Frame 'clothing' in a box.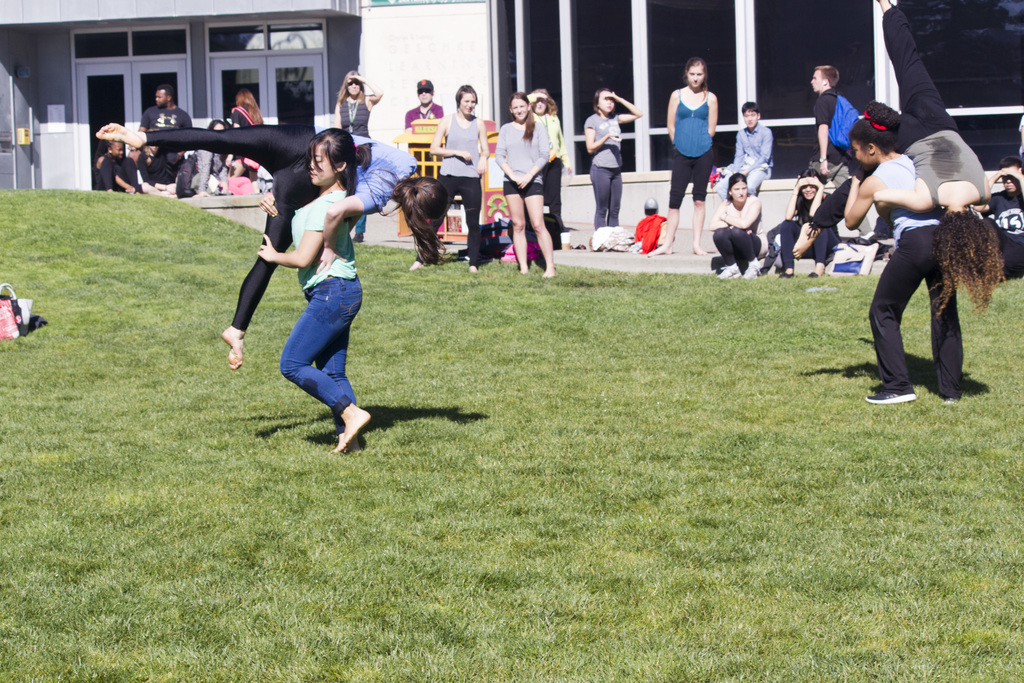
l=278, t=188, r=362, b=431.
